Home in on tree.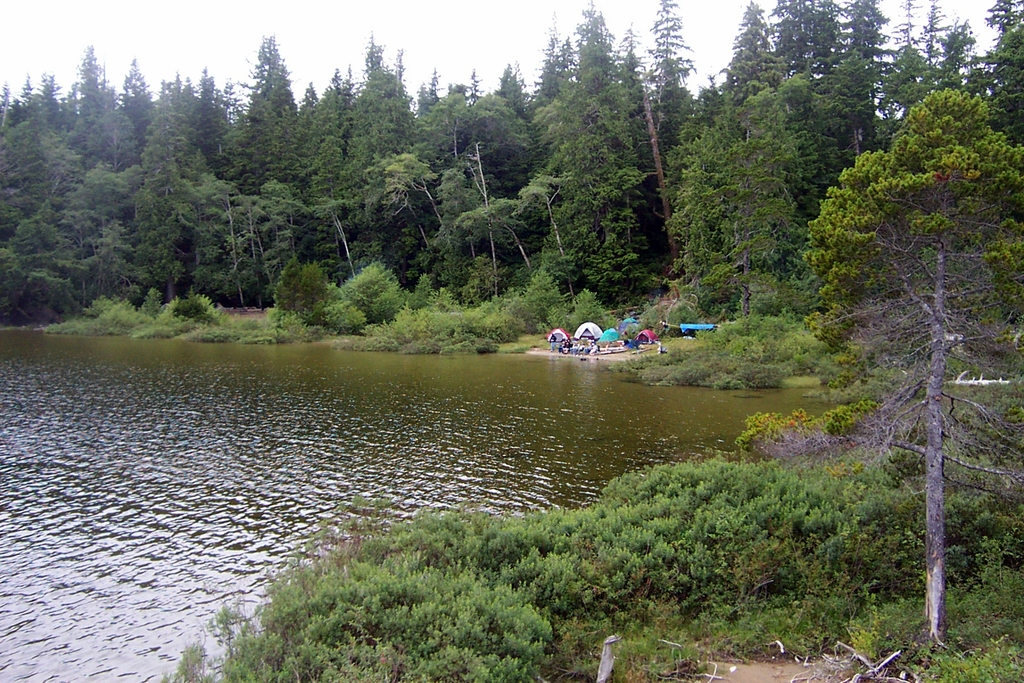
Homed in at select_region(115, 56, 152, 152).
